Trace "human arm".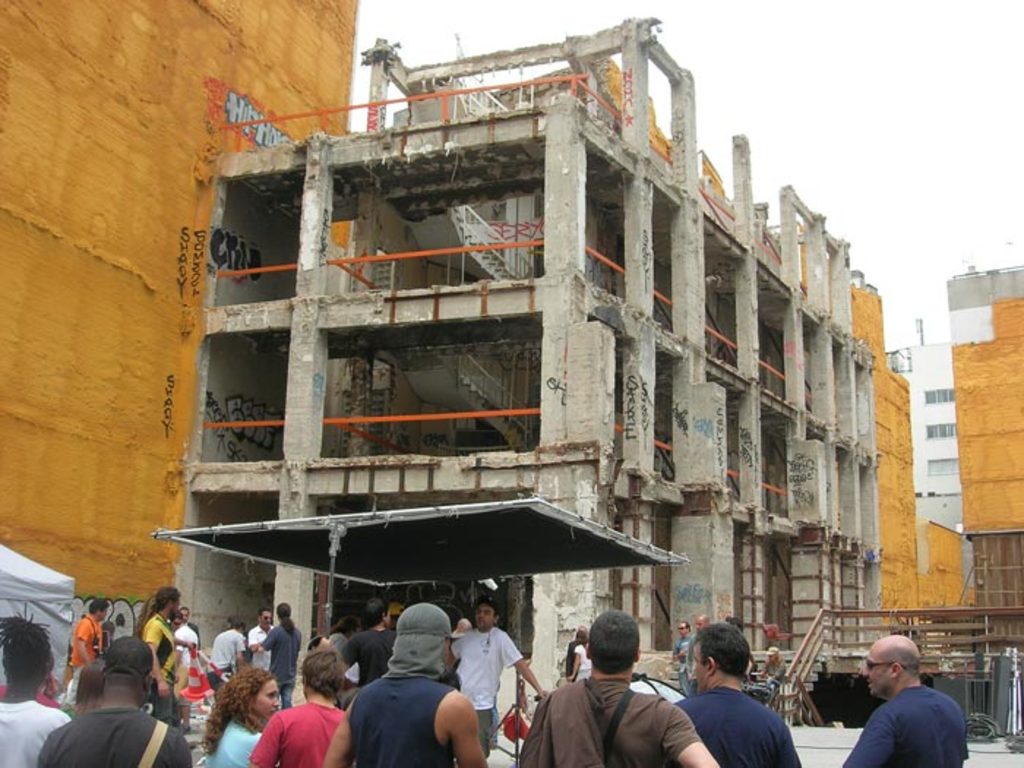
Traced to 317/698/354/767.
